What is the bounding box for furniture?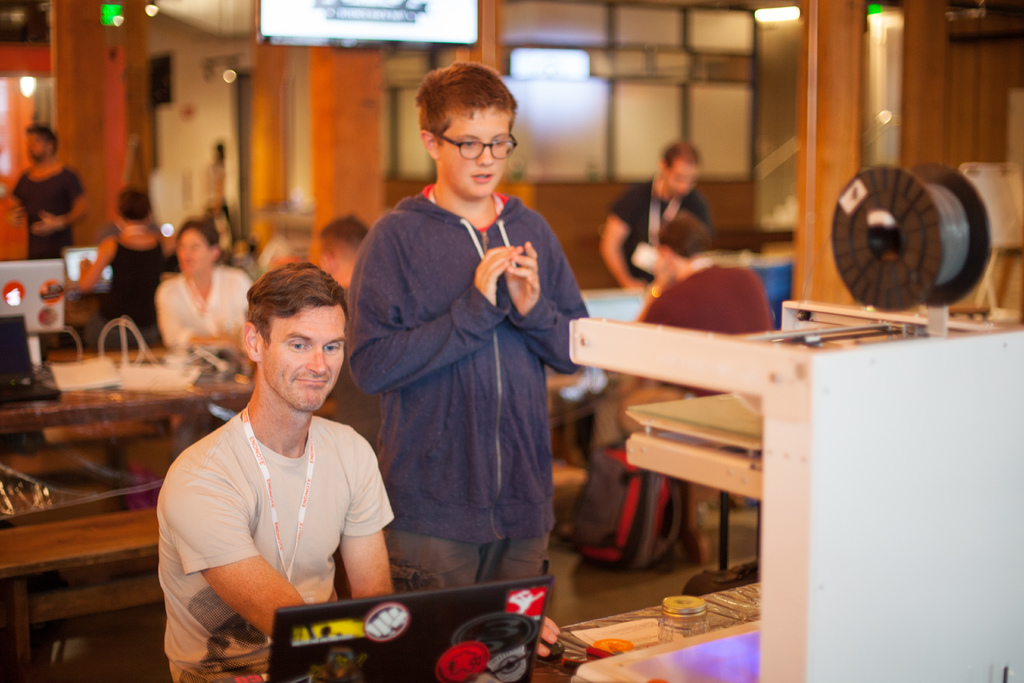
565 315 1023 682.
